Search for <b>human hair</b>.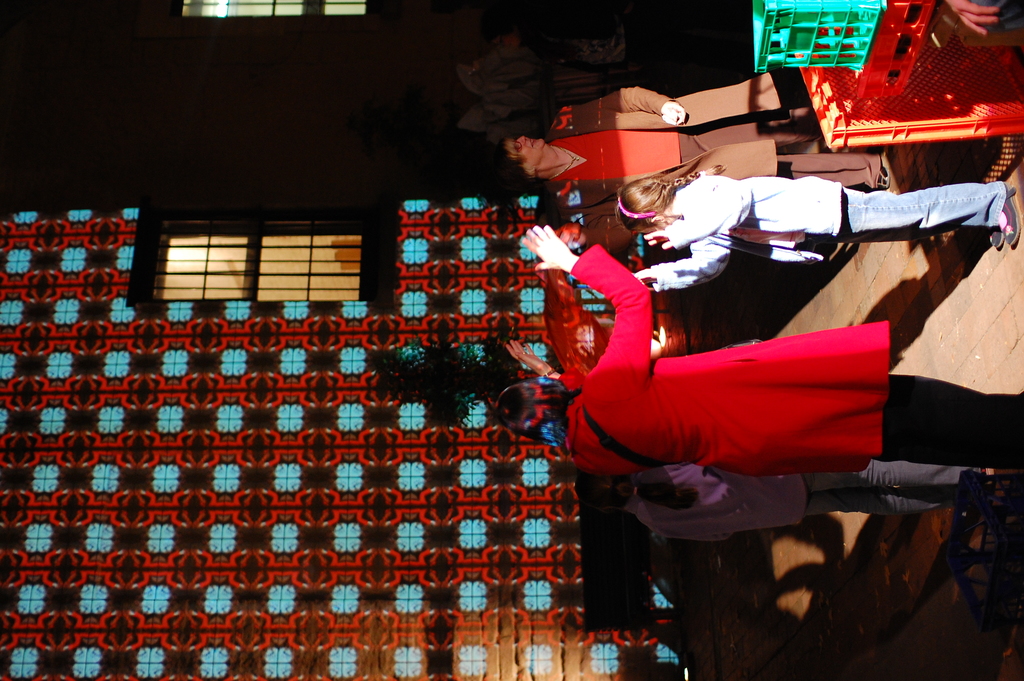
Found at bbox(611, 163, 726, 228).
